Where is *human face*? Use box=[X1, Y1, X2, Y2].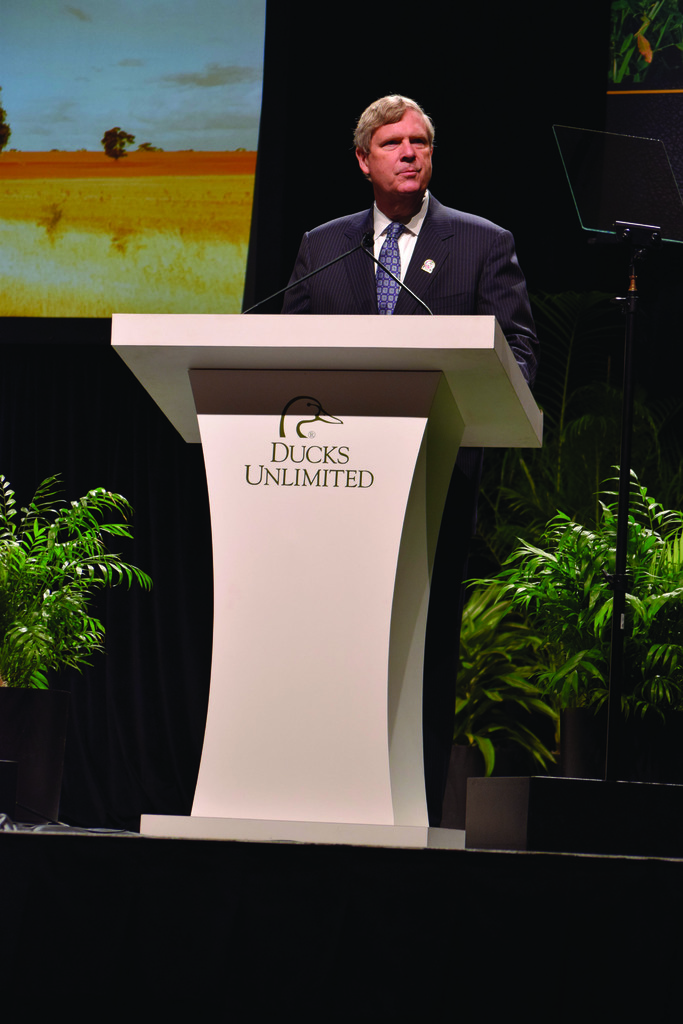
box=[371, 116, 429, 204].
